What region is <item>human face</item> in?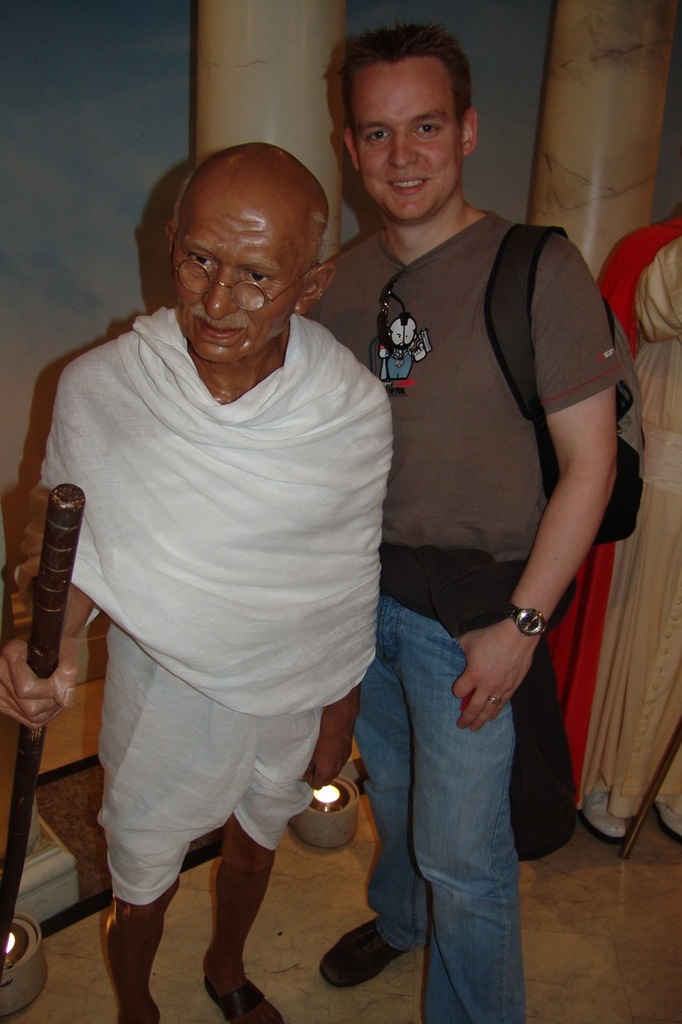
bbox=(170, 202, 299, 364).
